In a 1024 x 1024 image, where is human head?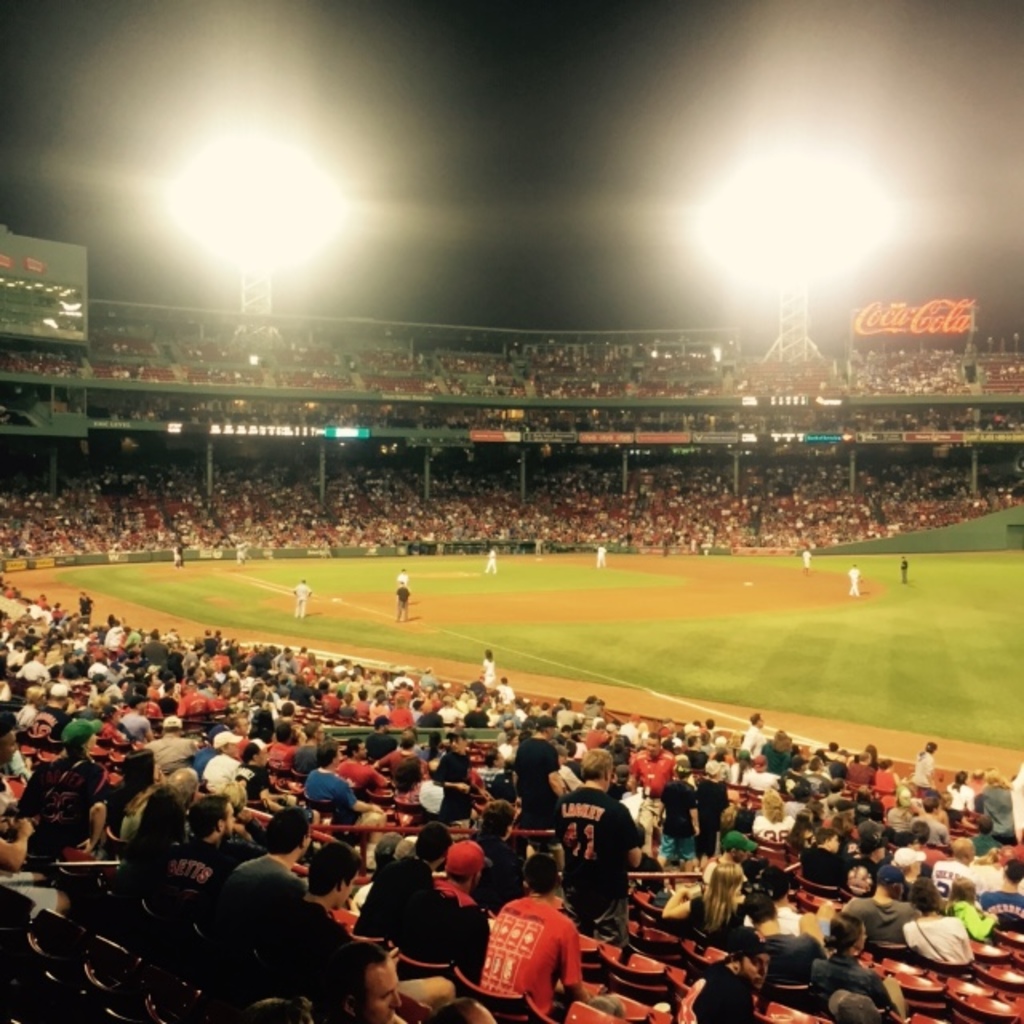
(left=307, top=838, right=363, bottom=906).
